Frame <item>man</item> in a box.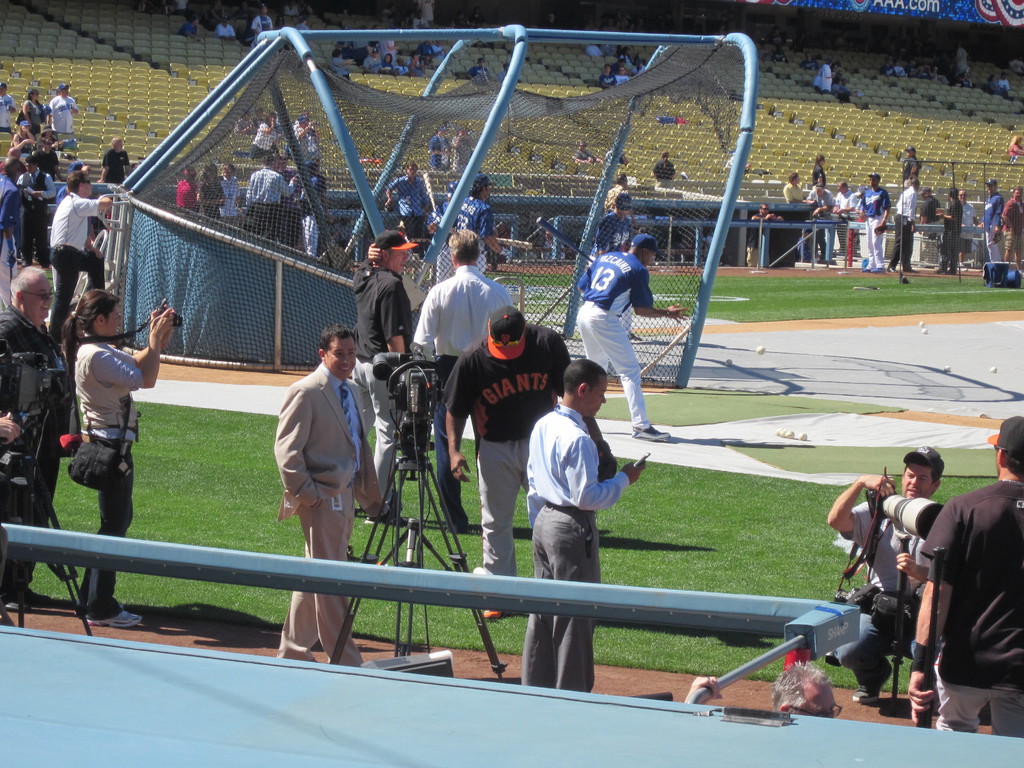
894, 56, 908, 76.
